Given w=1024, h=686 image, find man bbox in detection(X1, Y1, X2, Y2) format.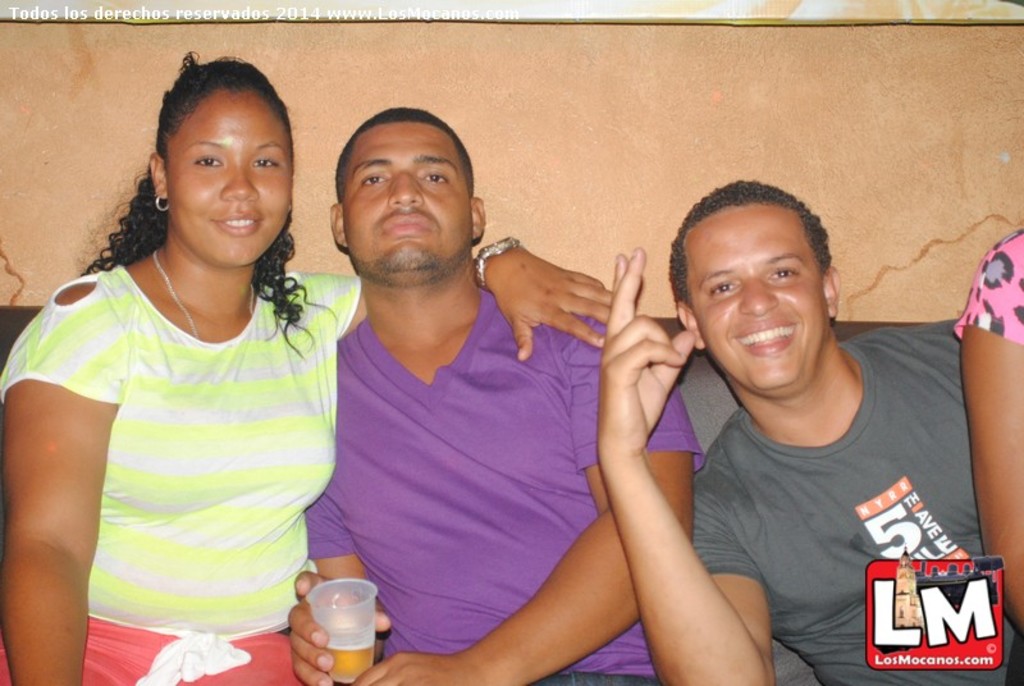
detection(301, 102, 704, 685).
